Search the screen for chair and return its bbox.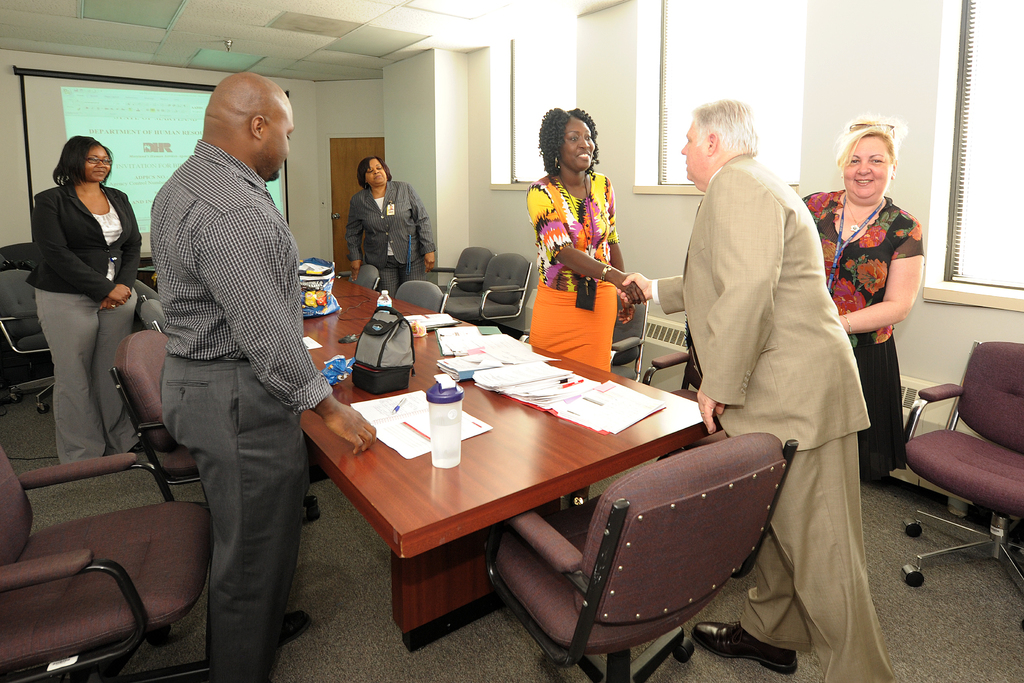
Found: region(446, 252, 536, 329).
